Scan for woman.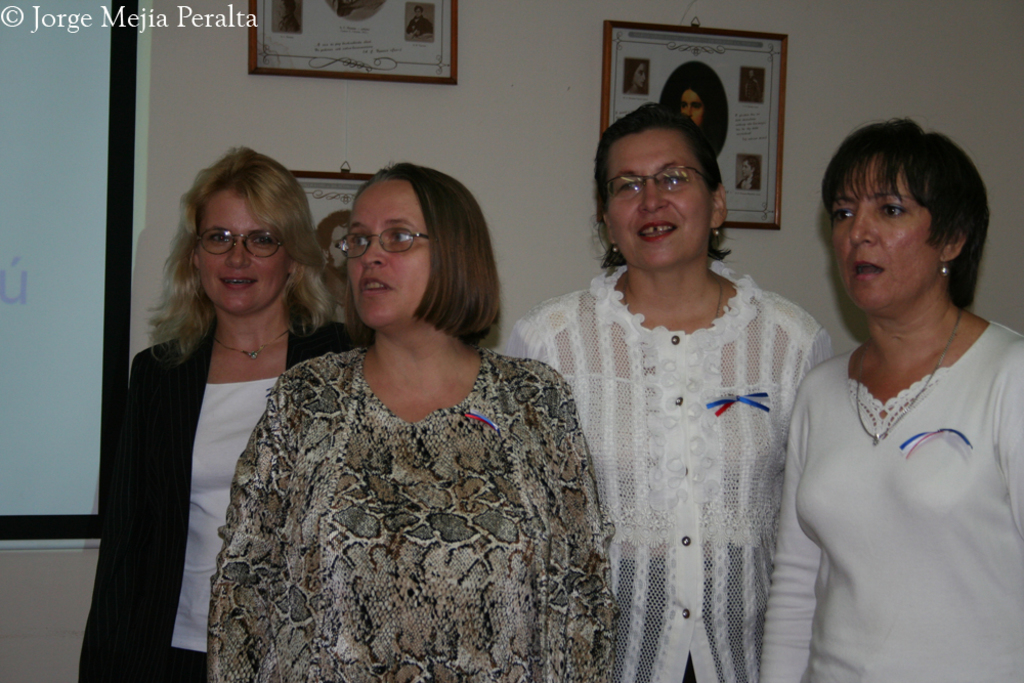
Scan result: {"left": 206, "top": 163, "right": 615, "bottom": 682}.
